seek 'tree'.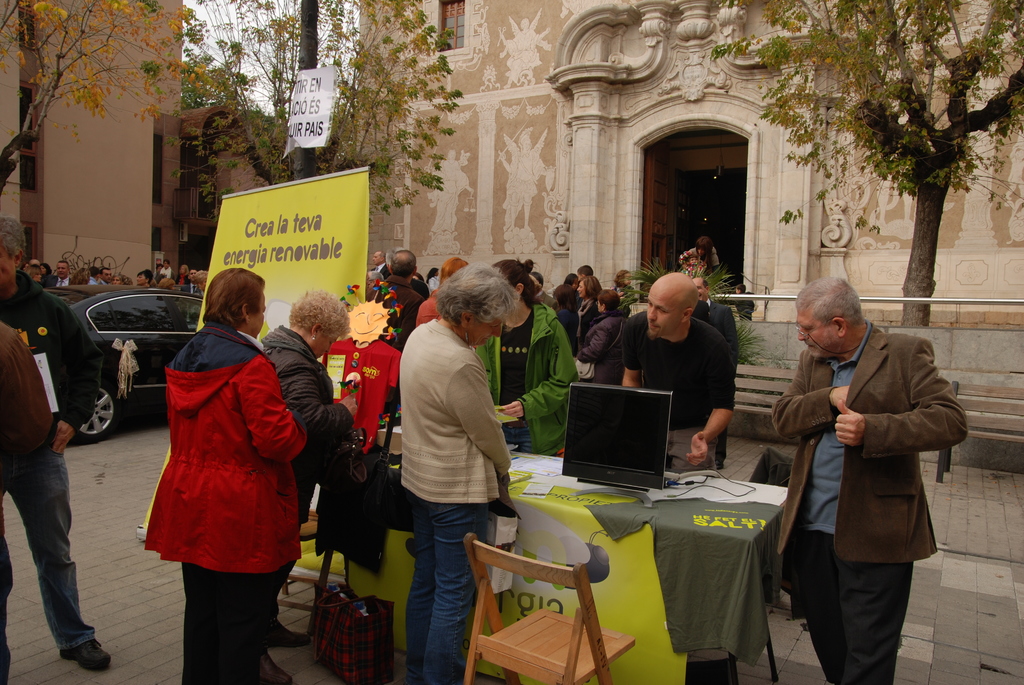
x1=759, y1=26, x2=1023, y2=304.
